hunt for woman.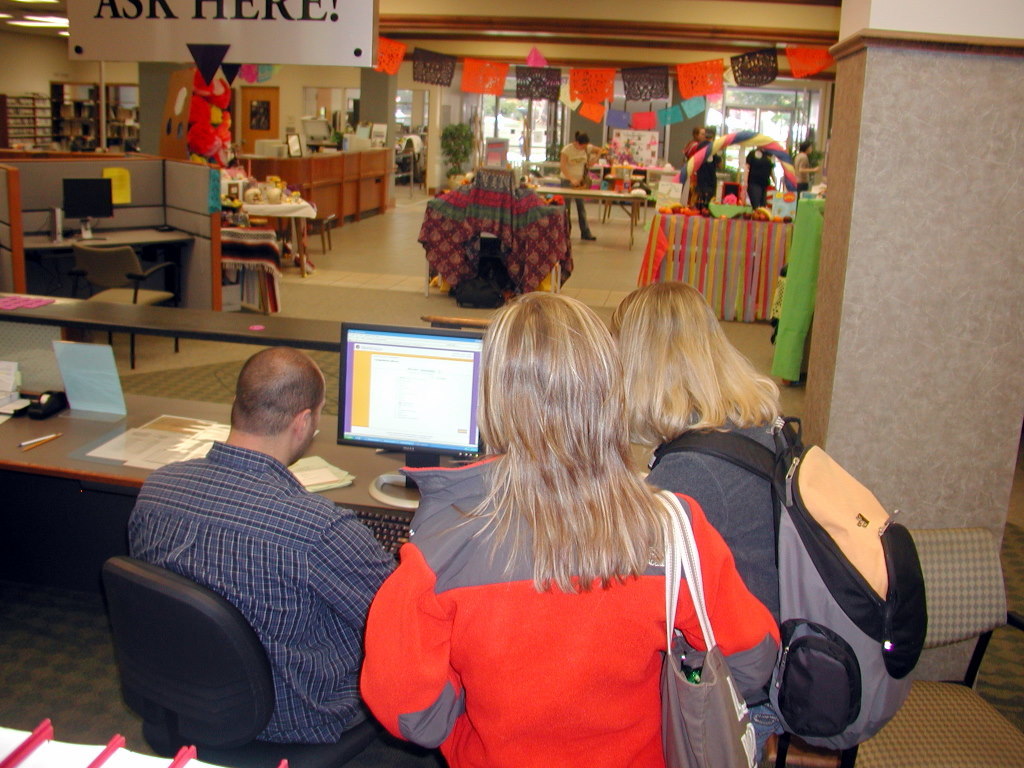
Hunted down at pyautogui.locateOnScreen(685, 128, 707, 152).
